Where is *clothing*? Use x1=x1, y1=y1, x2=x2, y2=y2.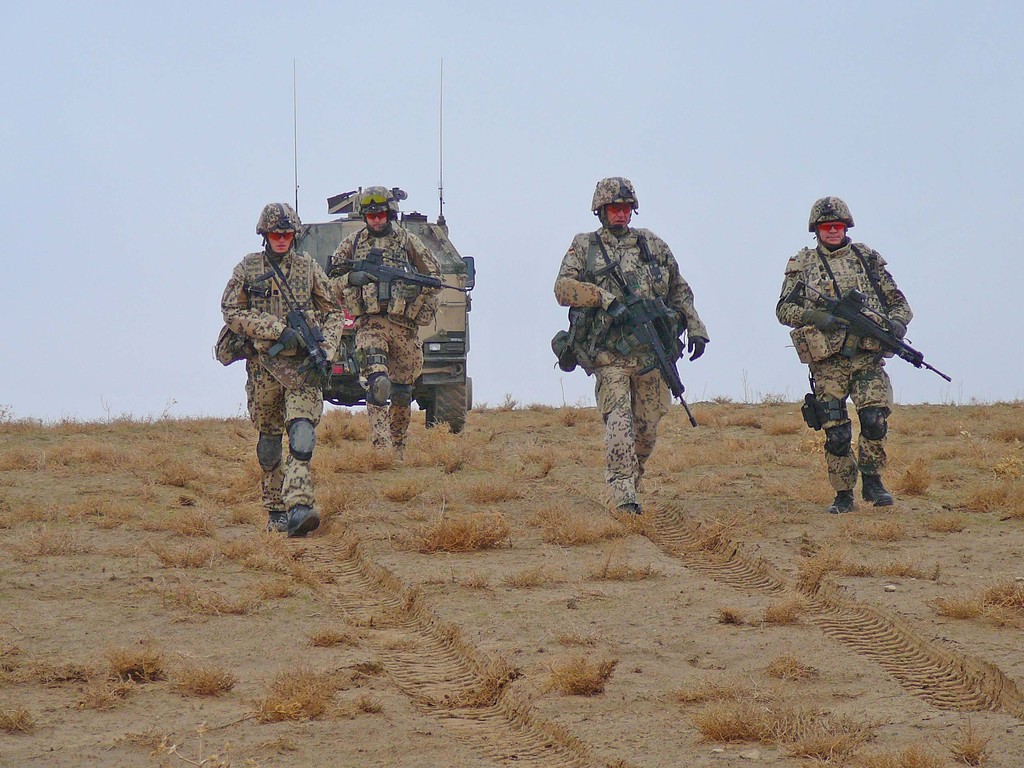
x1=218, y1=252, x2=345, y2=511.
